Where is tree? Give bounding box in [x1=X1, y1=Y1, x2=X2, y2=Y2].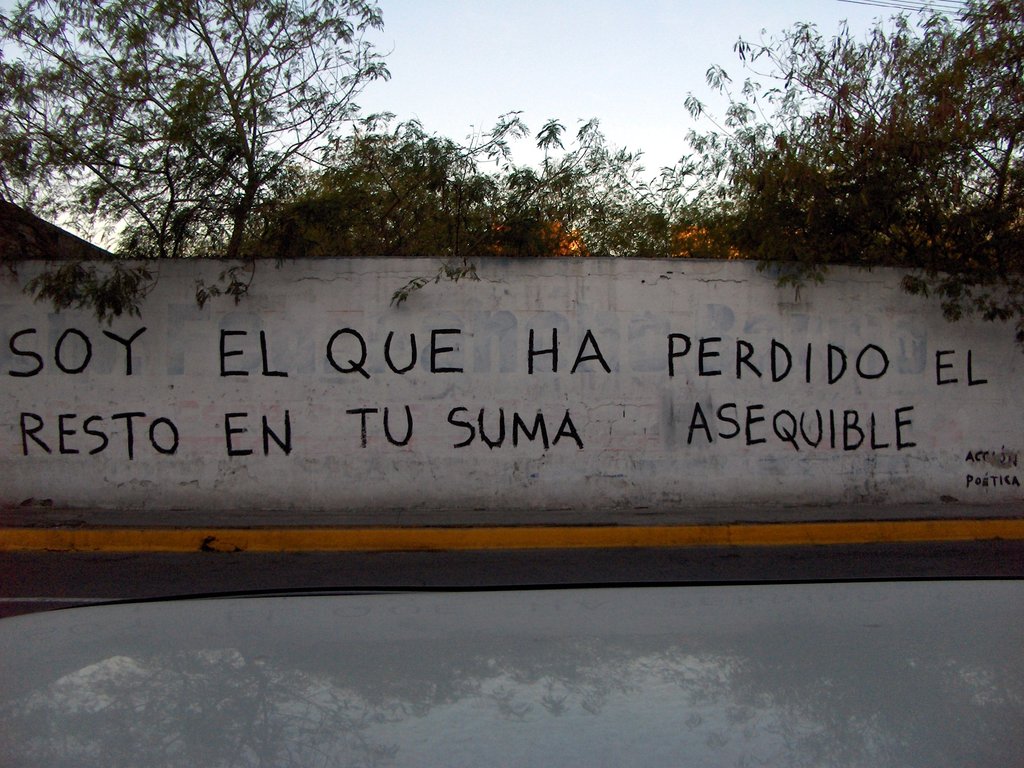
[x1=237, y1=108, x2=730, y2=253].
